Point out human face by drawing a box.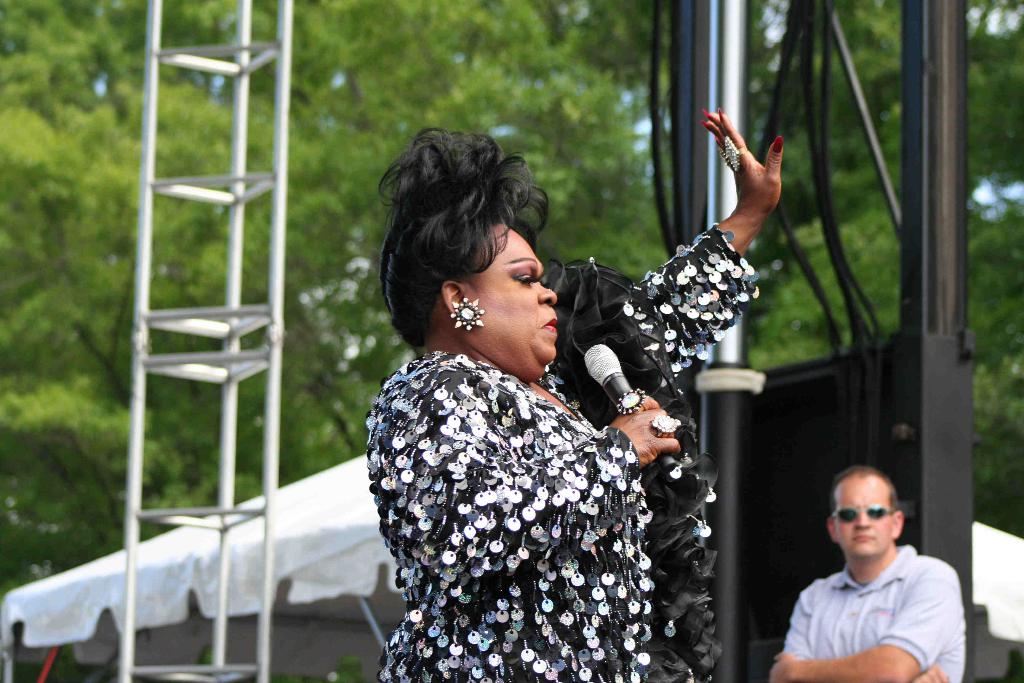
(x1=833, y1=470, x2=890, y2=562).
